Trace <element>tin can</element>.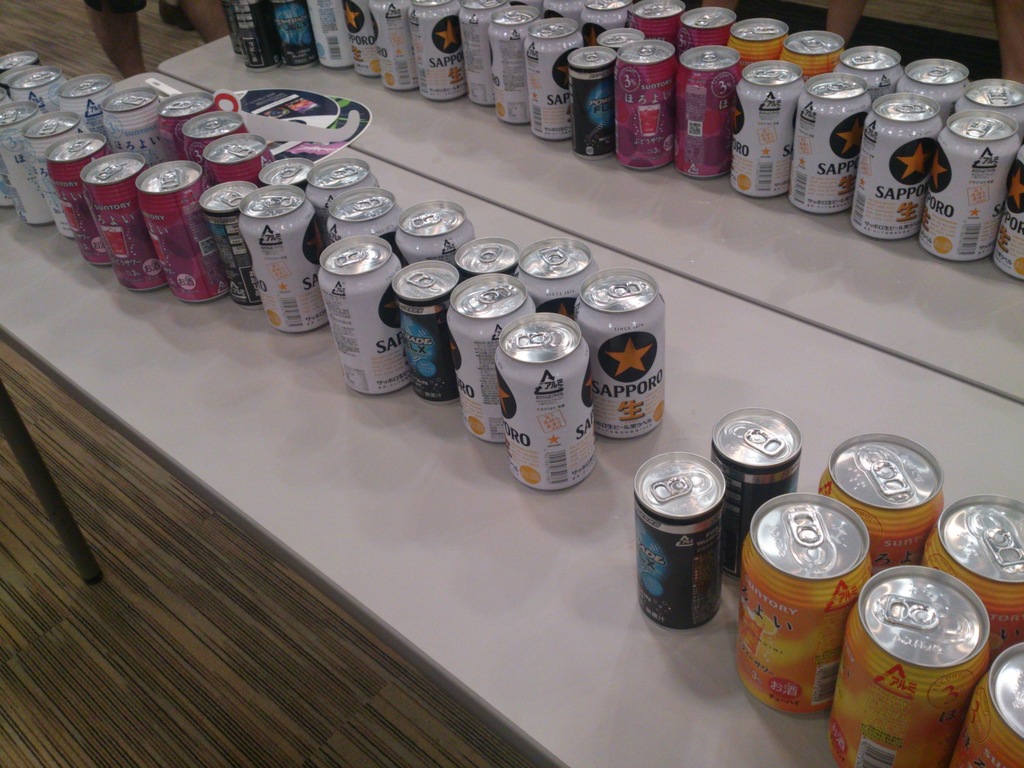
Traced to x1=909, y1=105, x2=1000, y2=268.
